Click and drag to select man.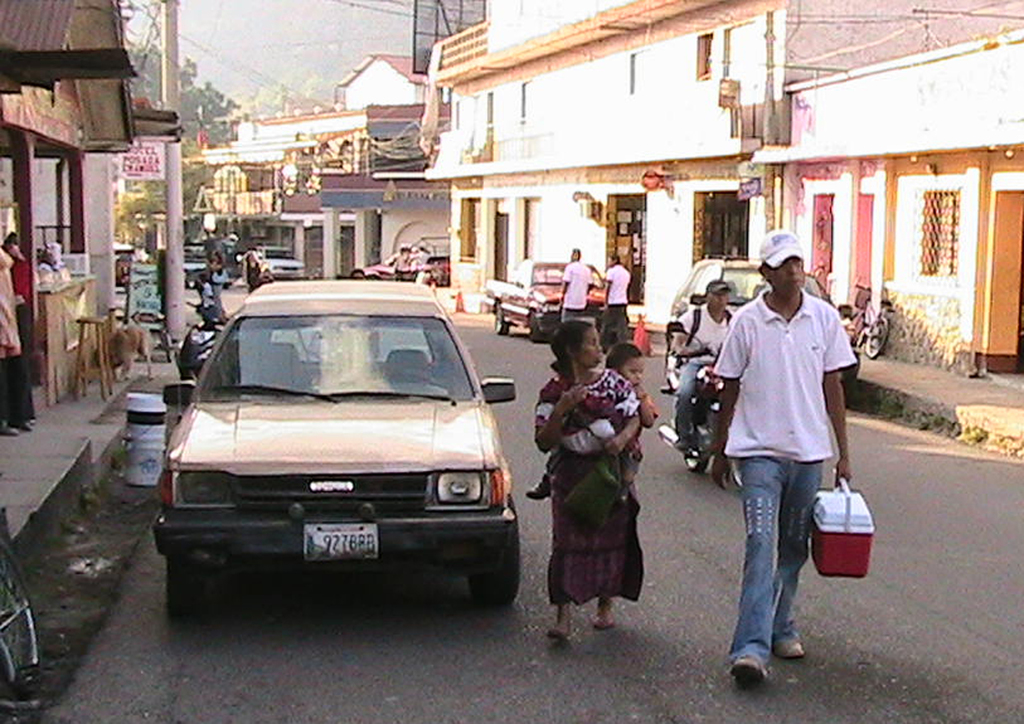
Selection: region(547, 237, 591, 329).
